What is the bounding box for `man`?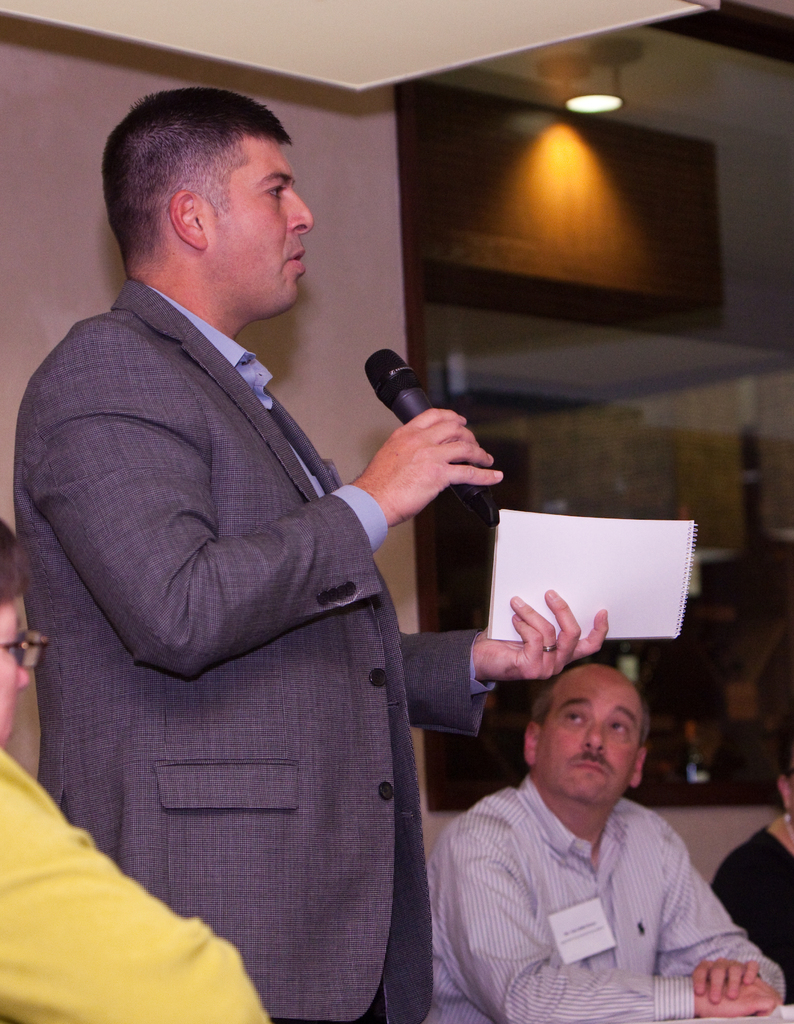
detection(17, 83, 494, 1023).
